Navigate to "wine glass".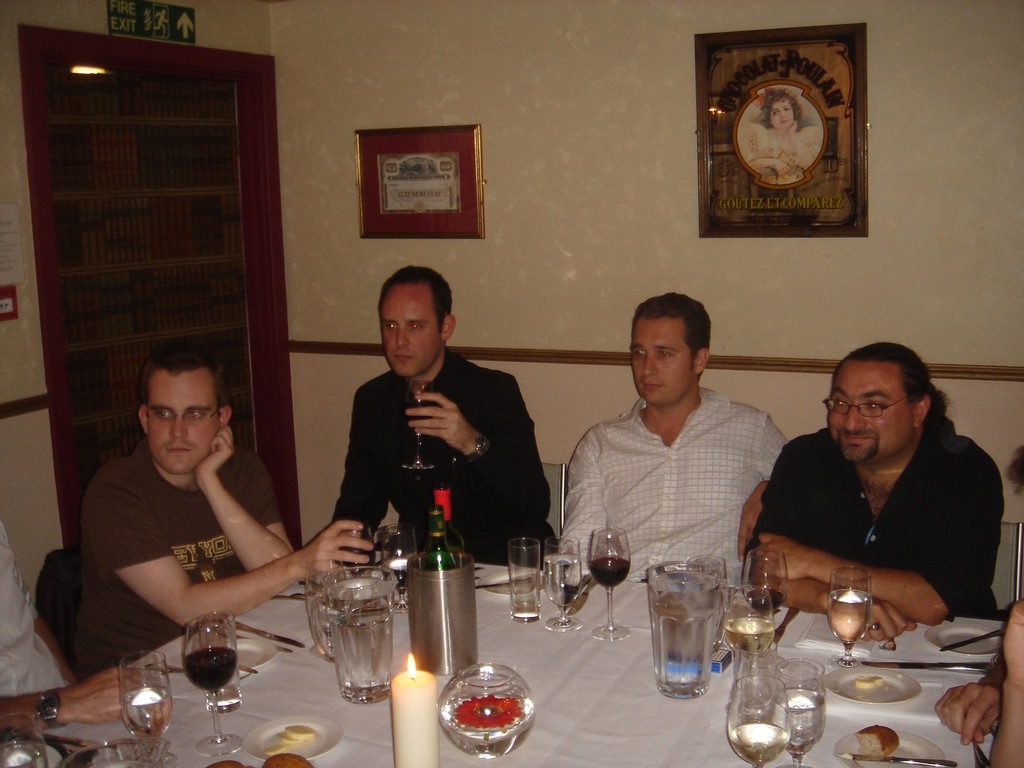
Navigation target: box(342, 527, 384, 572).
